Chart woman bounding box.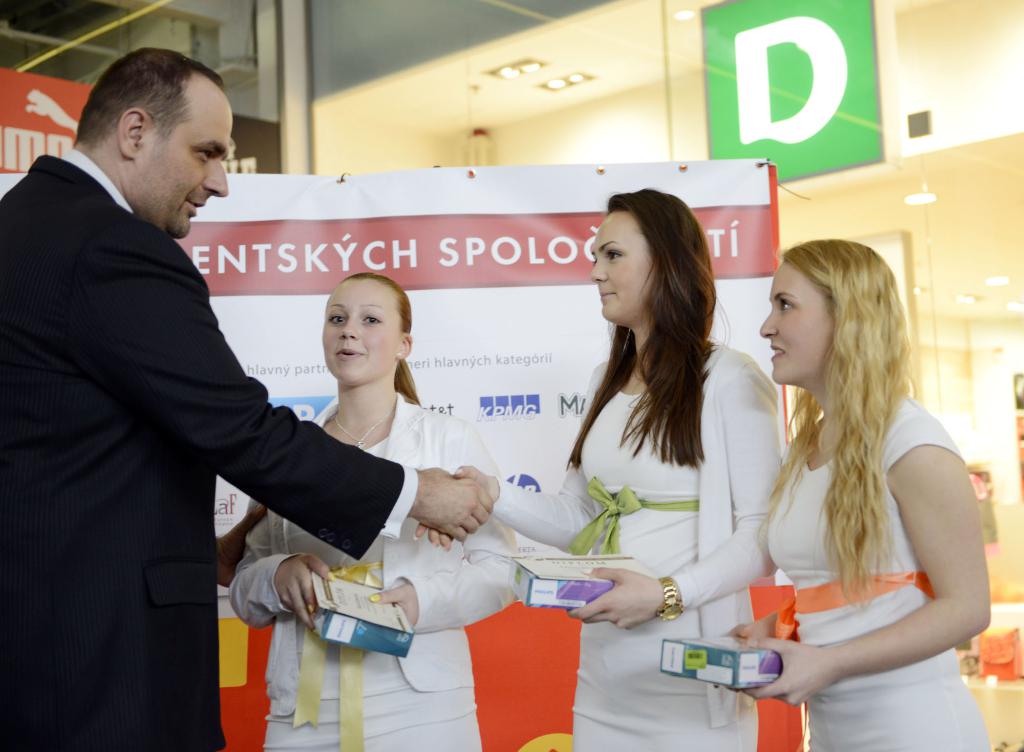
Charted: bbox=(716, 232, 996, 751).
